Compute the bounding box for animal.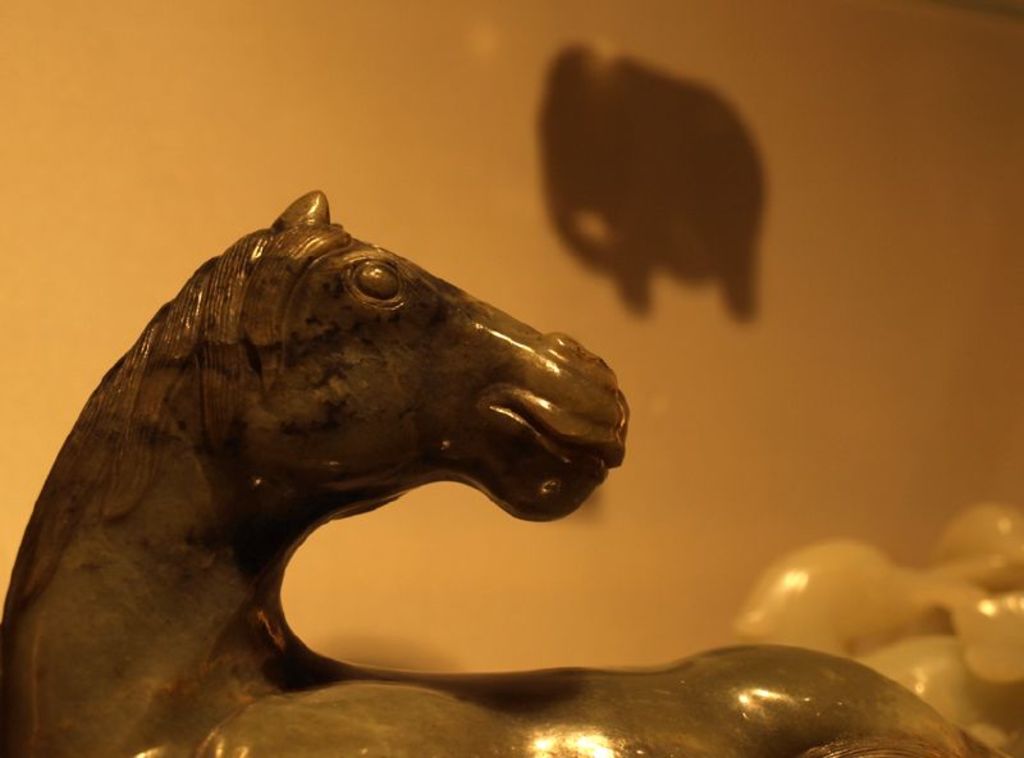
detection(3, 190, 1006, 757).
